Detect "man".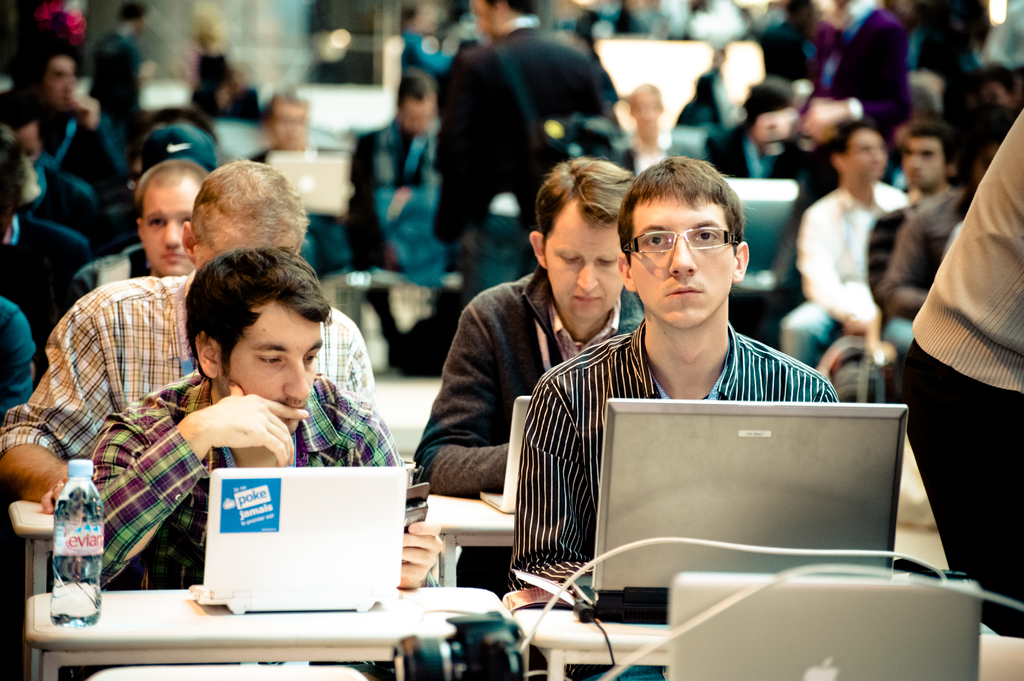
Detected at rect(90, 241, 439, 680).
